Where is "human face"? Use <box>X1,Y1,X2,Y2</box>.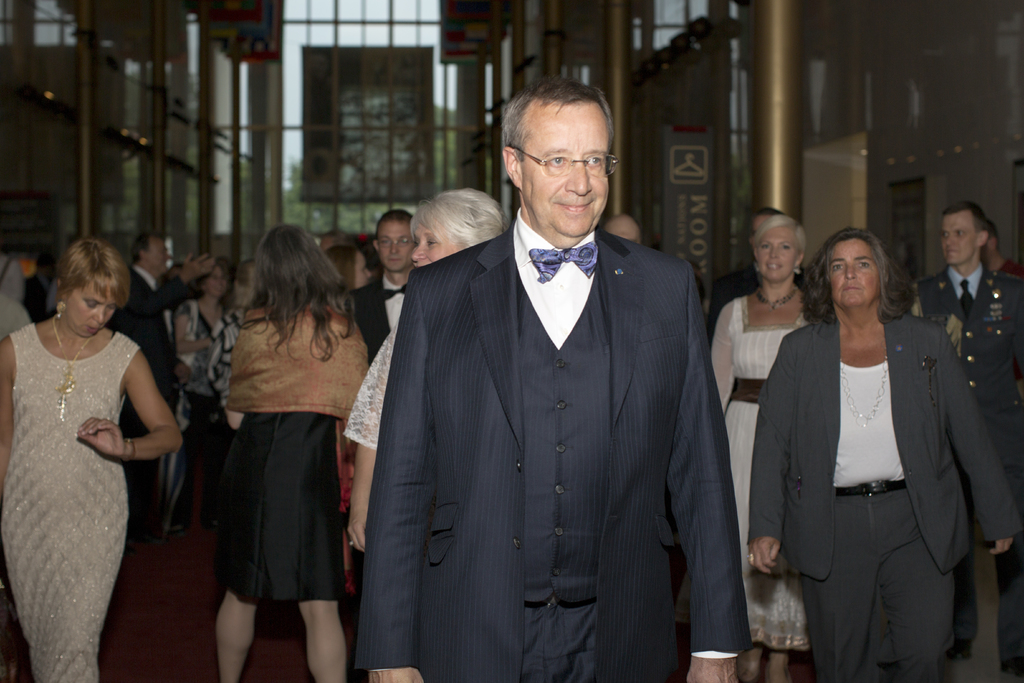
<box>831,236,880,307</box>.
